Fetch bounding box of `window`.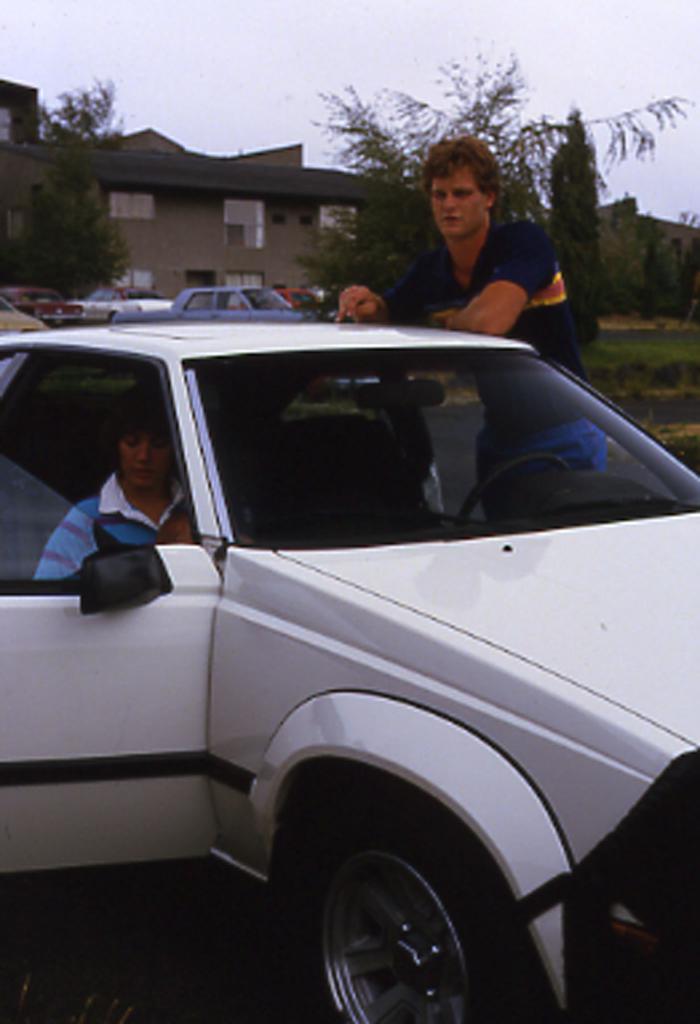
Bbox: (x1=319, y1=206, x2=356, y2=241).
